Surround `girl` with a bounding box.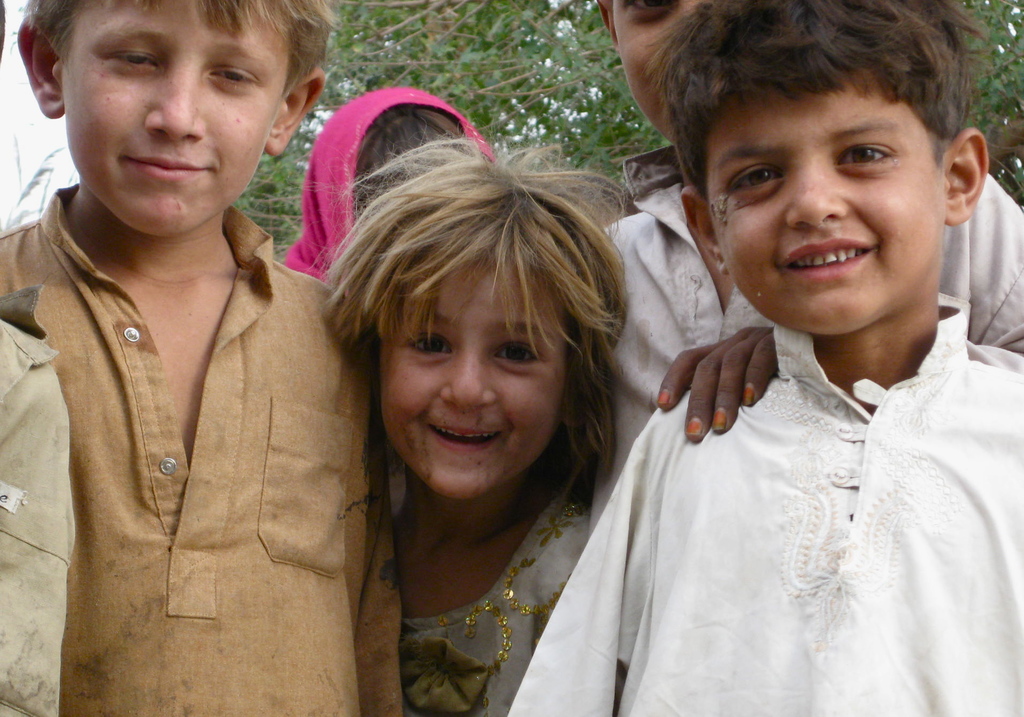
(left=317, top=136, right=643, bottom=712).
